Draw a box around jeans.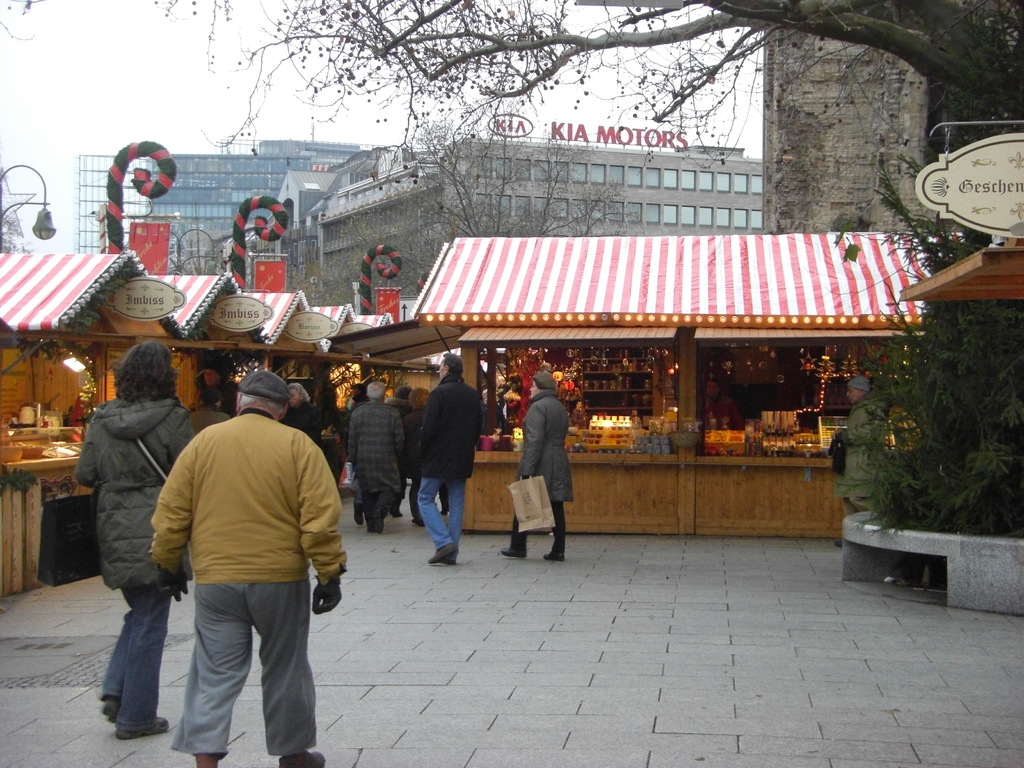
BBox(359, 491, 396, 523).
